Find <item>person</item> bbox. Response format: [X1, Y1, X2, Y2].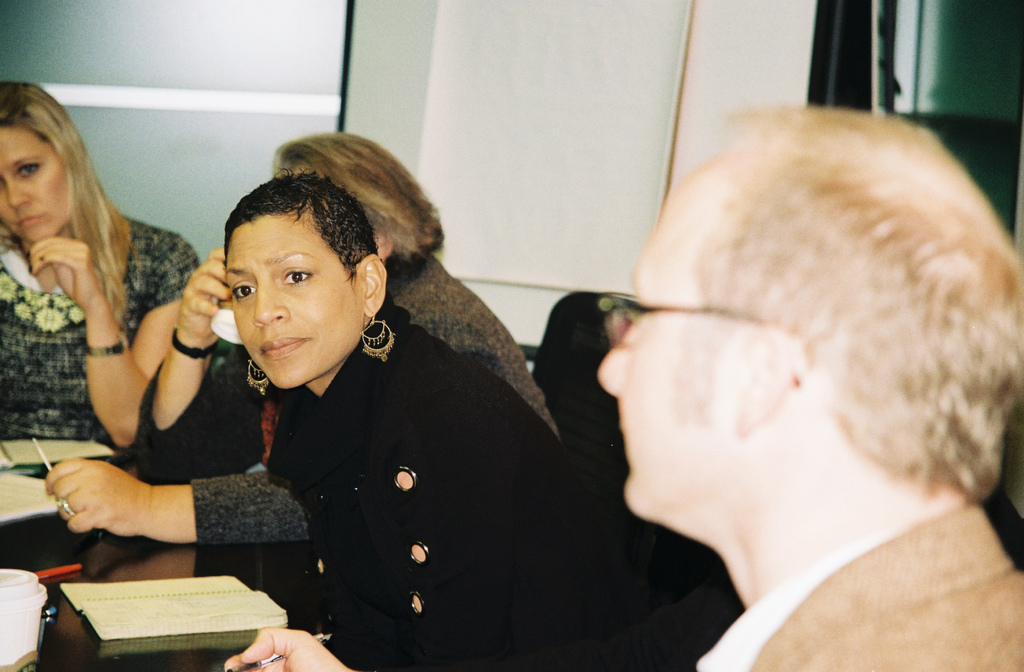
[221, 168, 637, 671].
